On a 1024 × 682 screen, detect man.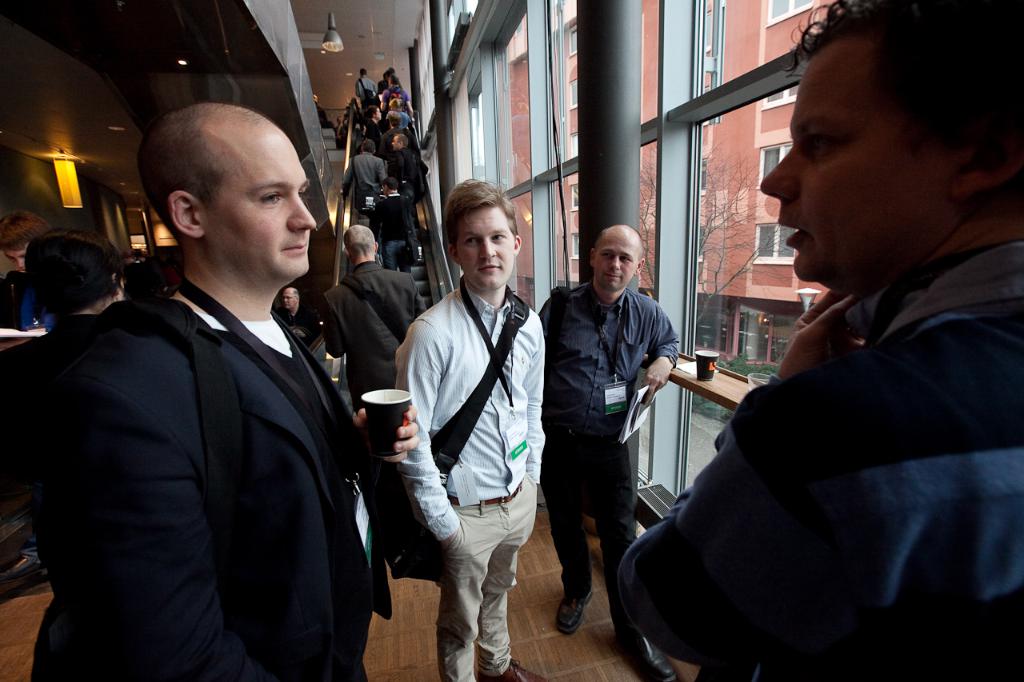
BBox(394, 177, 545, 681).
